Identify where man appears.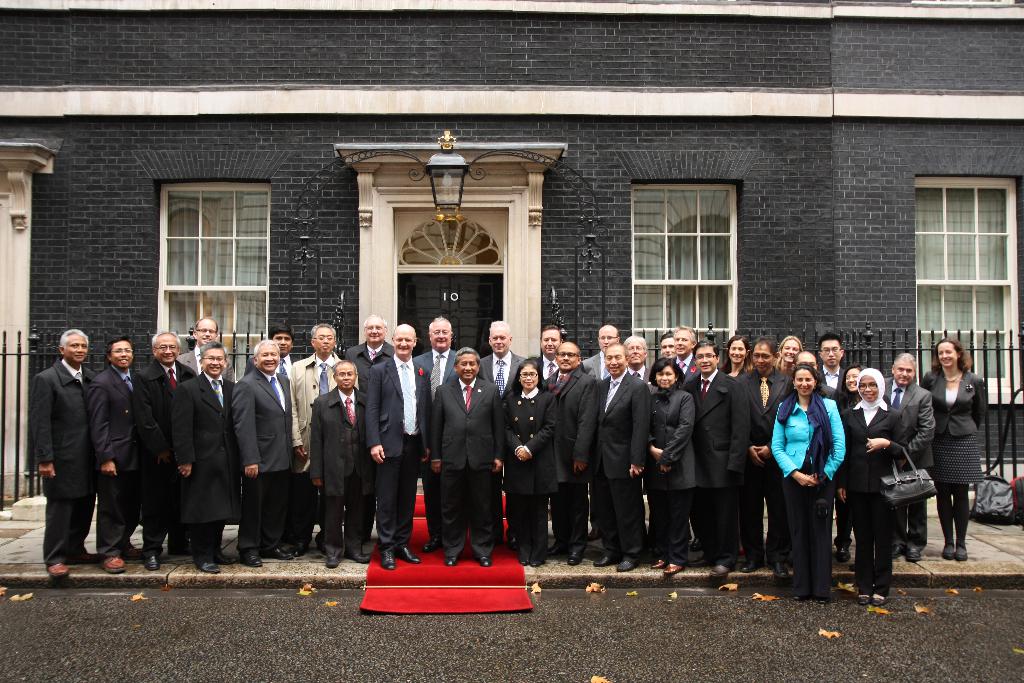
Appears at rect(588, 324, 621, 379).
